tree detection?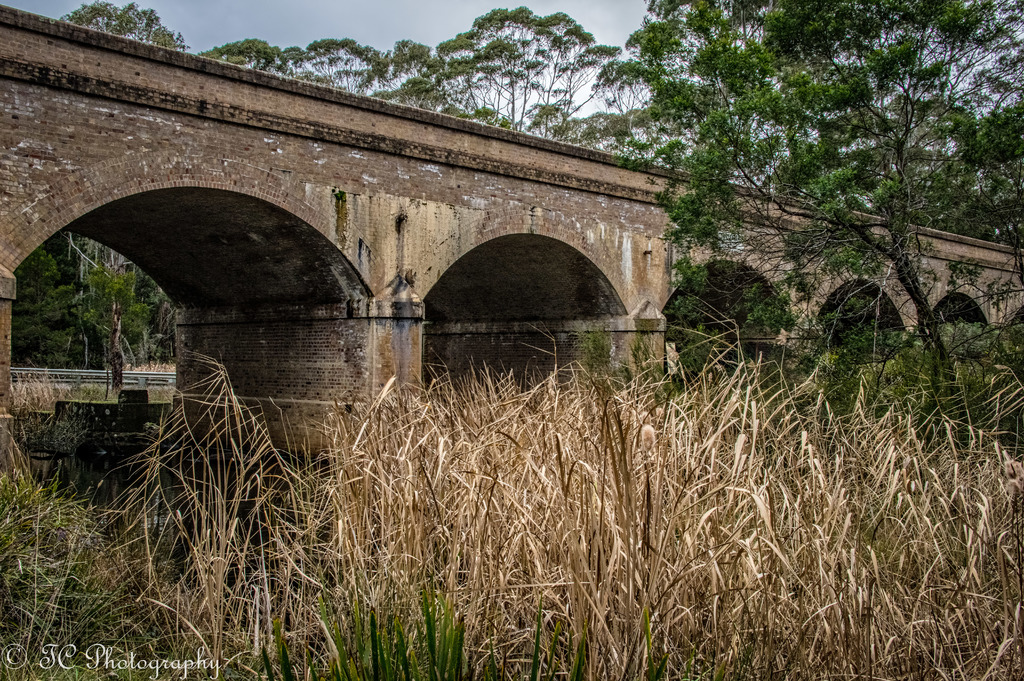
55:0:191:51
